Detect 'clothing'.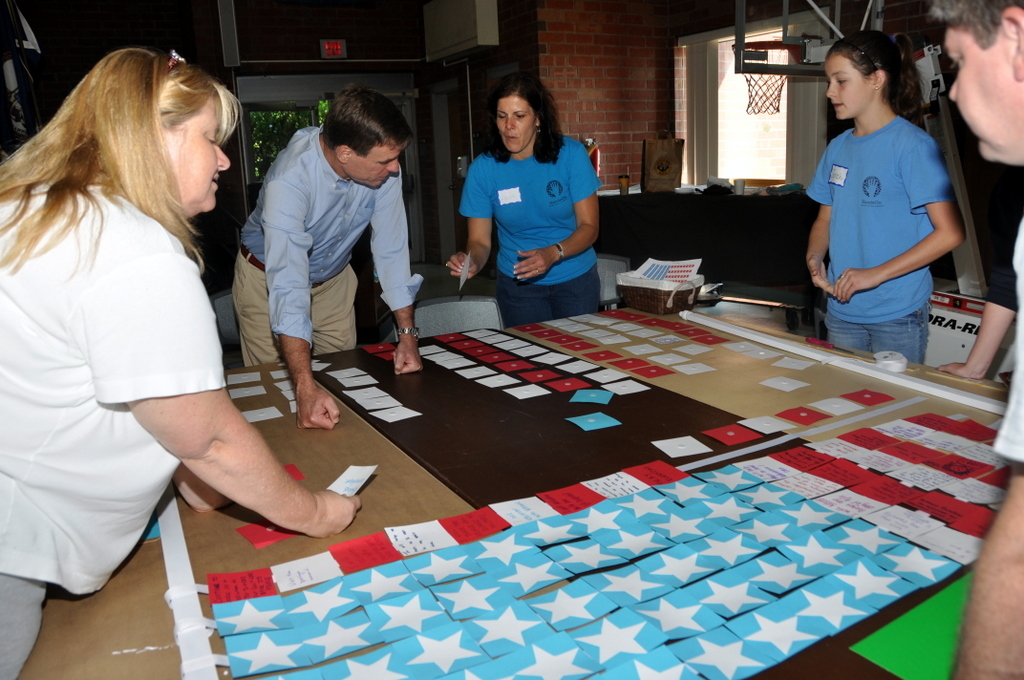
Detected at [3,175,238,679].
